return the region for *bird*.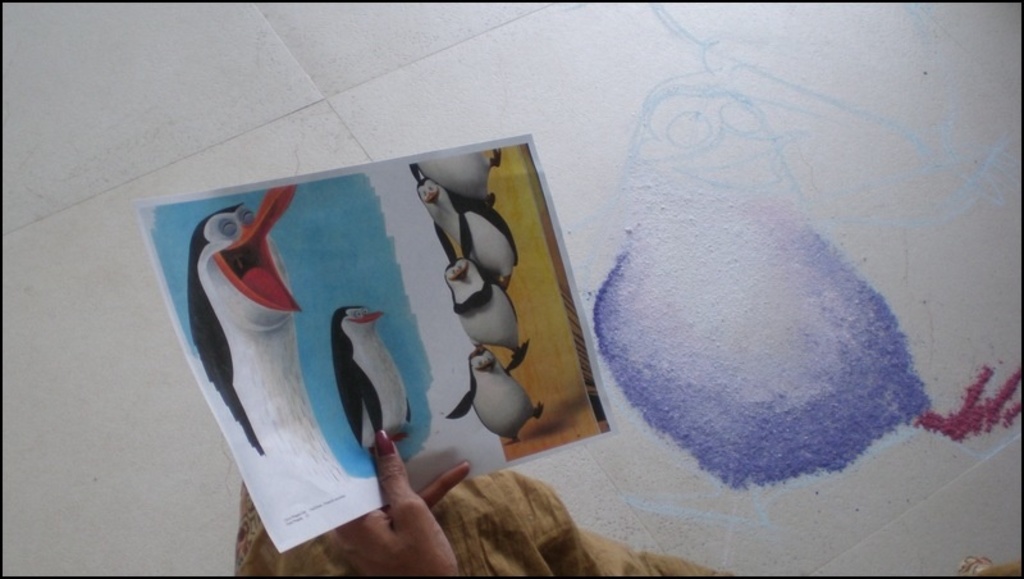
445/247/531/375.
